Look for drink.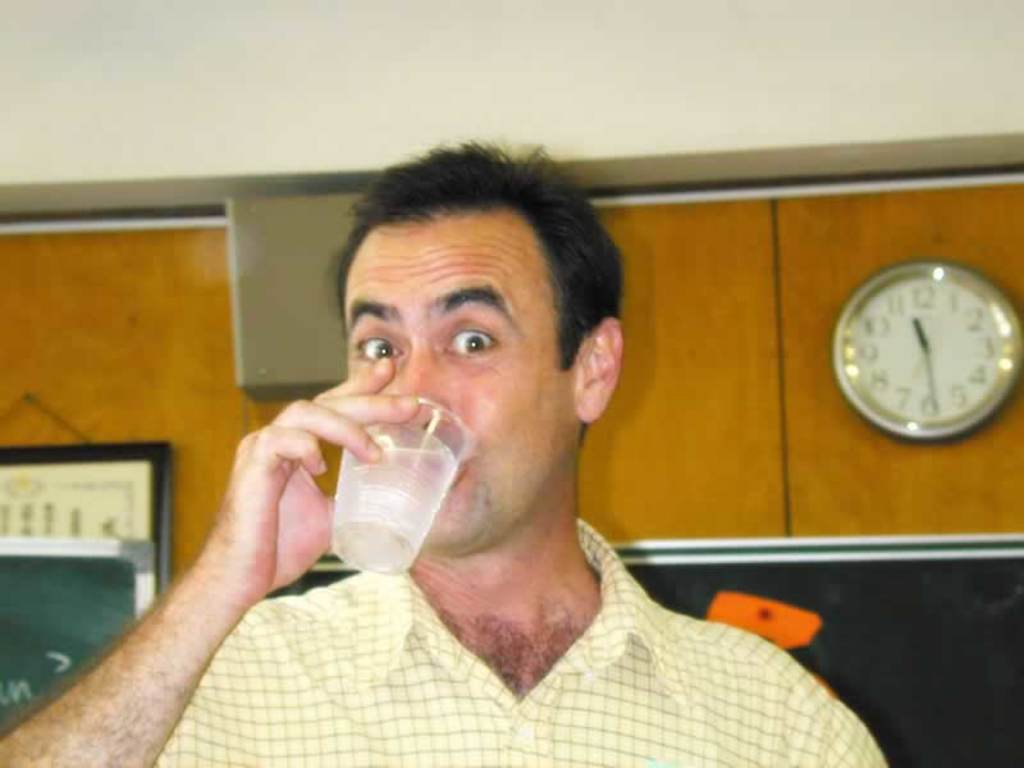
Found: (330,399,476,575).
